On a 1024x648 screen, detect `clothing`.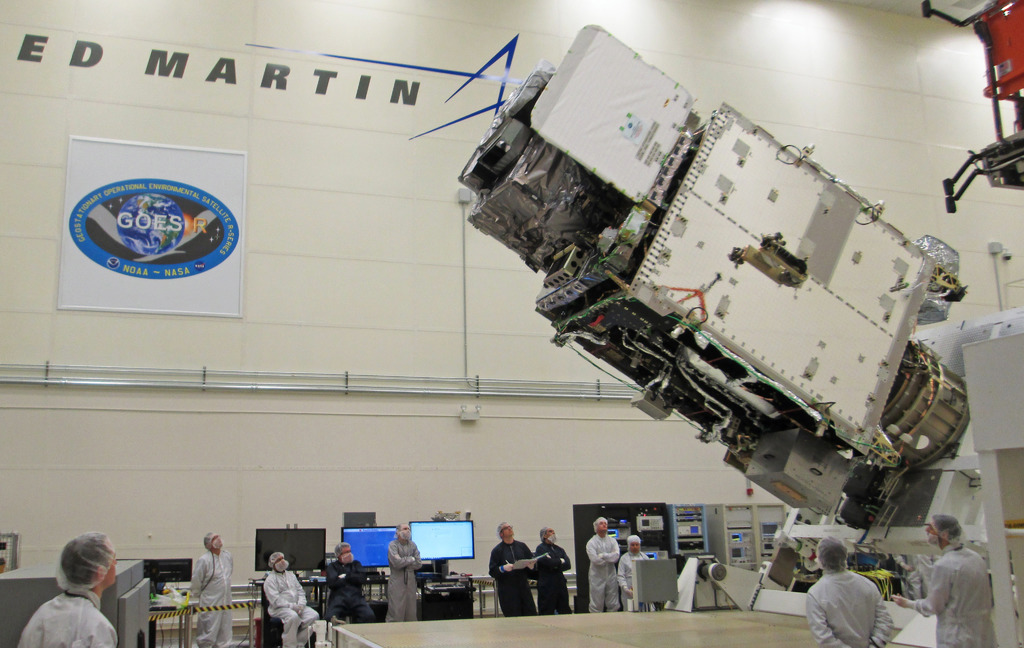
[left=485, top=539, right=540, bottom=617].
